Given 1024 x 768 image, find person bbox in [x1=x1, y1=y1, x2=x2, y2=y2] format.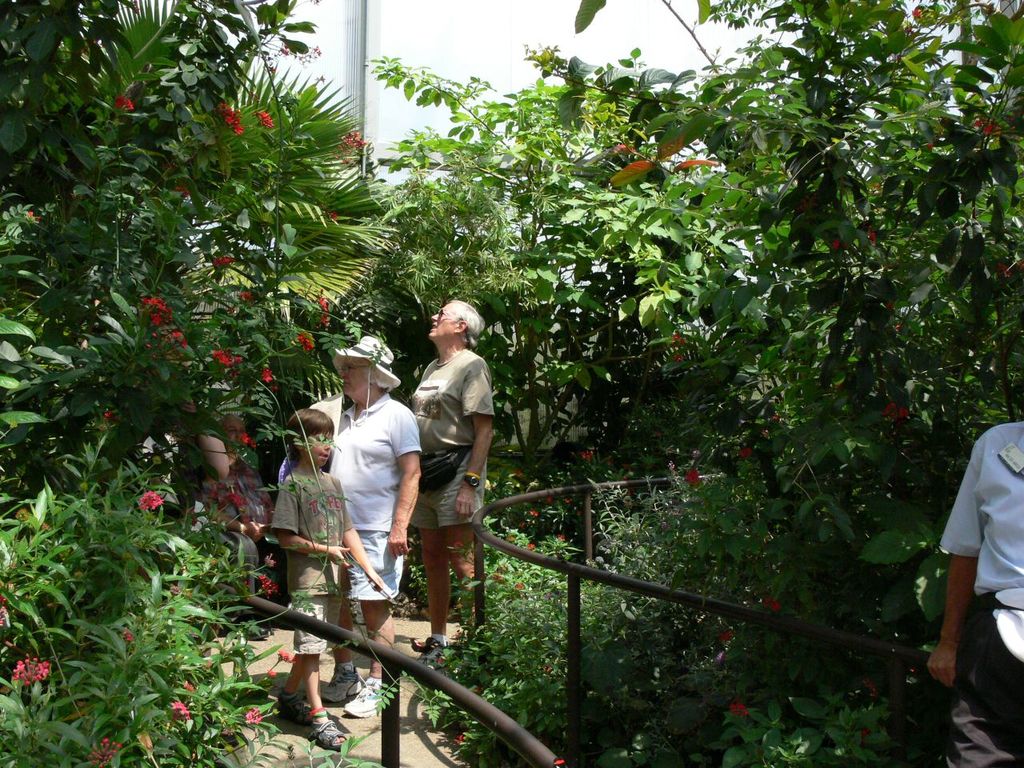
[x1=306, y1=334, x2=422, y2=717].
